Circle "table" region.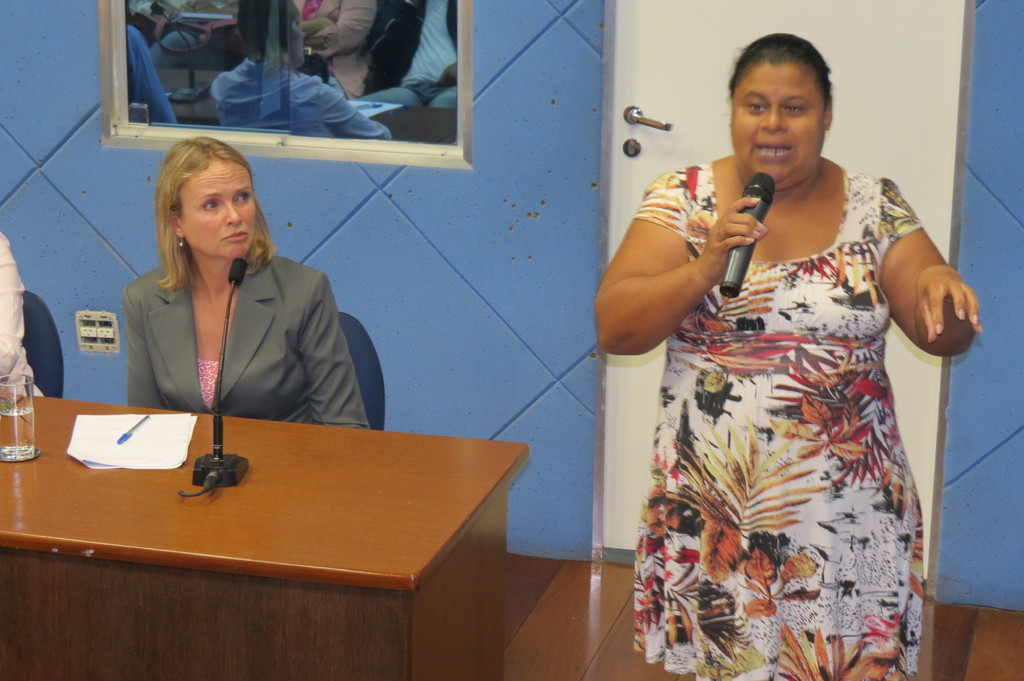
Region: select_region(0, 396, 533, 680).
